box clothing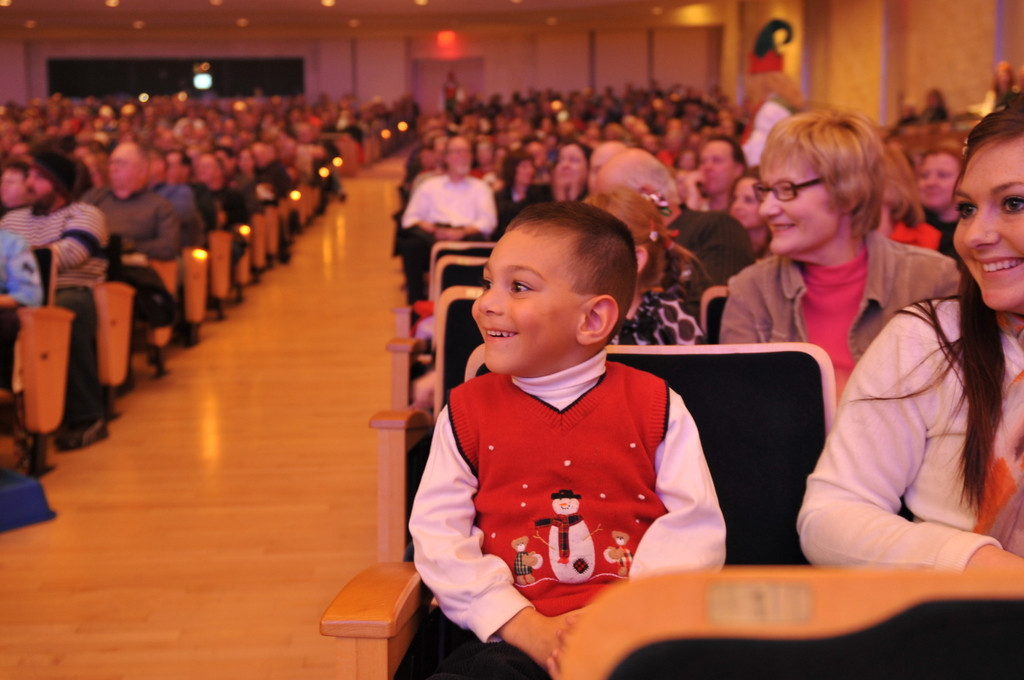
800 288 1023 583
